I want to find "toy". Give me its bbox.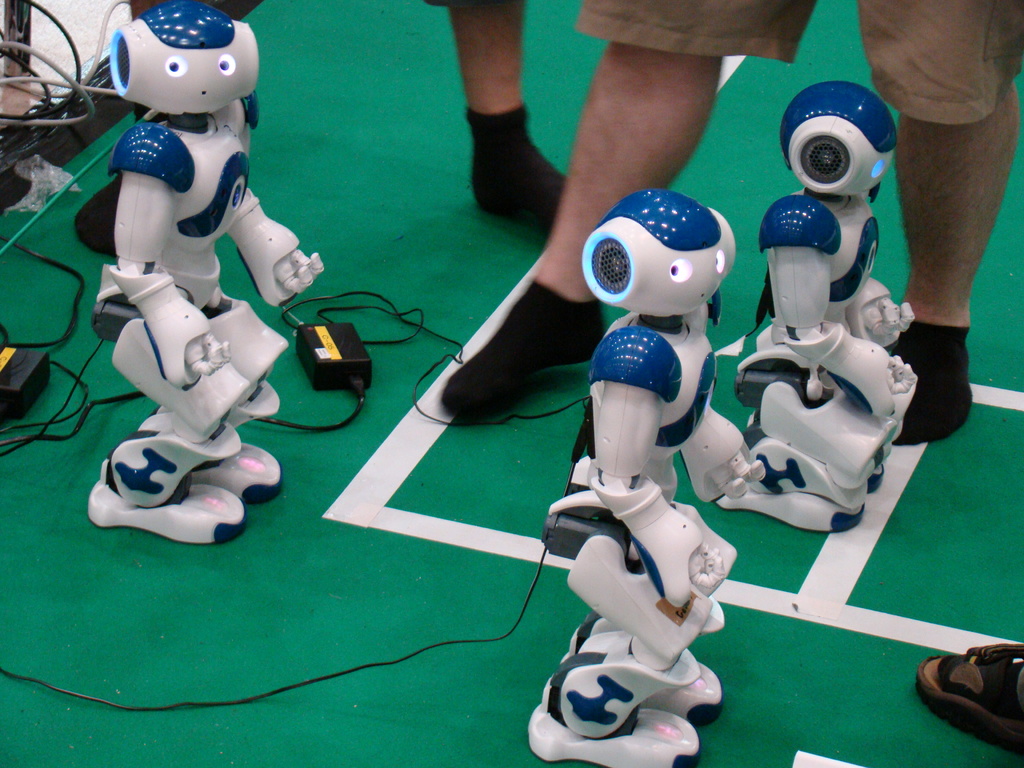
[left=710, top=74, right=912, bottom=525].
